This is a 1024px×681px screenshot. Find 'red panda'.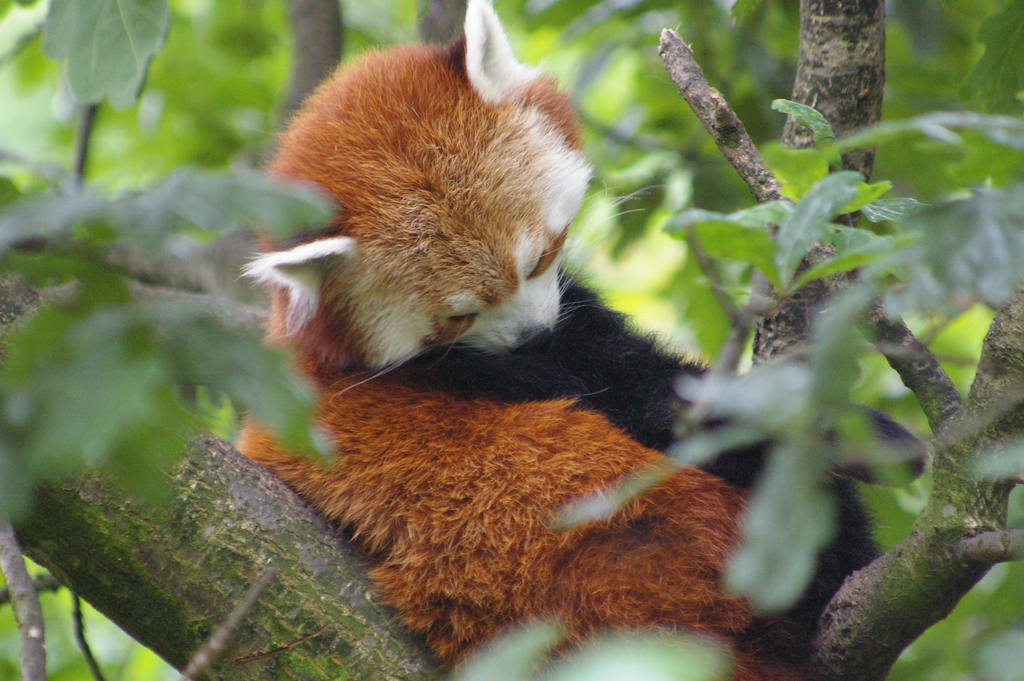
Bounding box: (left=237, top=0, right=881, bottom=680).
